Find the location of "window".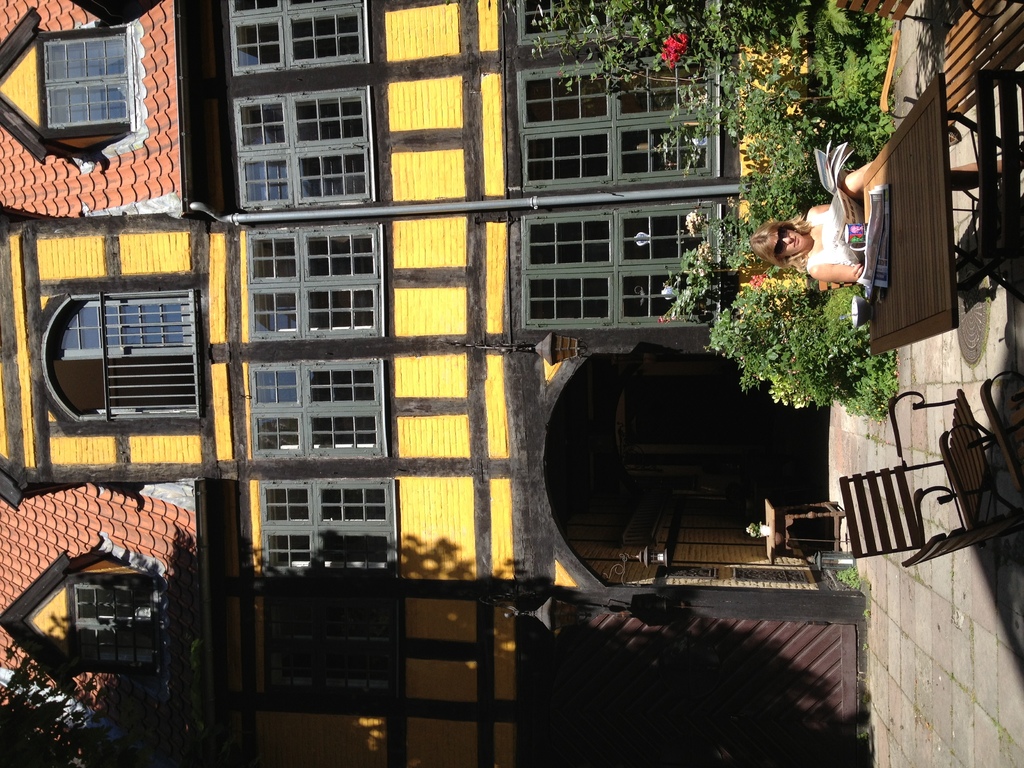
Location: pyautogui.locateOnScreen(38, 18, 131, 129).
